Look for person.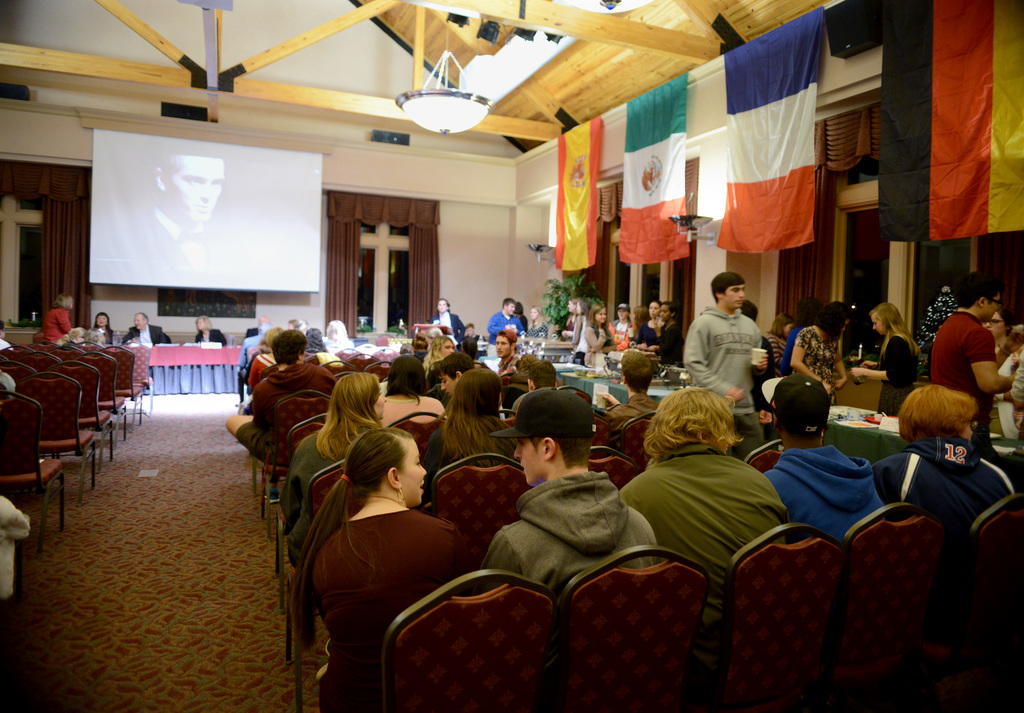
Found: box=[123, 316, 172, 346].
